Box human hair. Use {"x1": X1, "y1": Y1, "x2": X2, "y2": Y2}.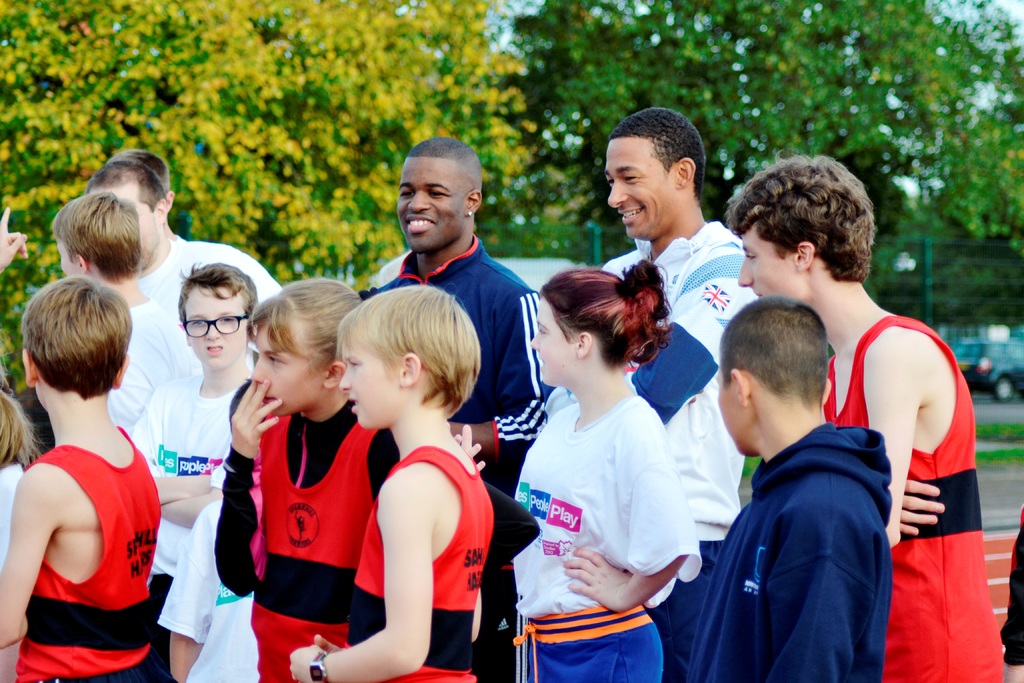
{"x1": 318, "y1": 281, "x2": 472, "y2": 454}.
